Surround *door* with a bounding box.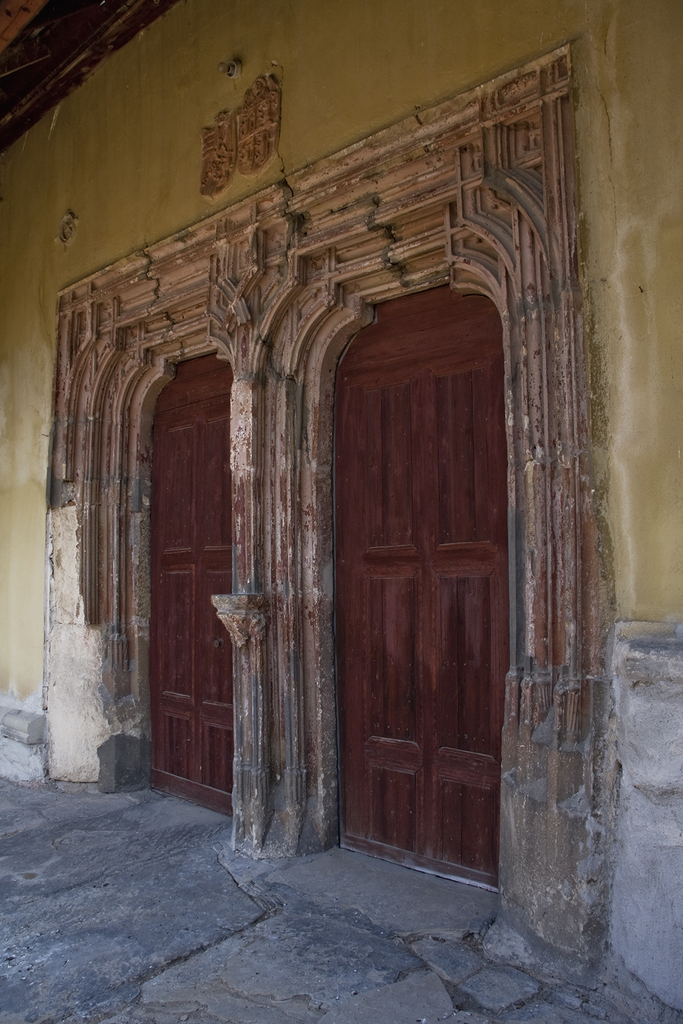
156/352/236/816.
